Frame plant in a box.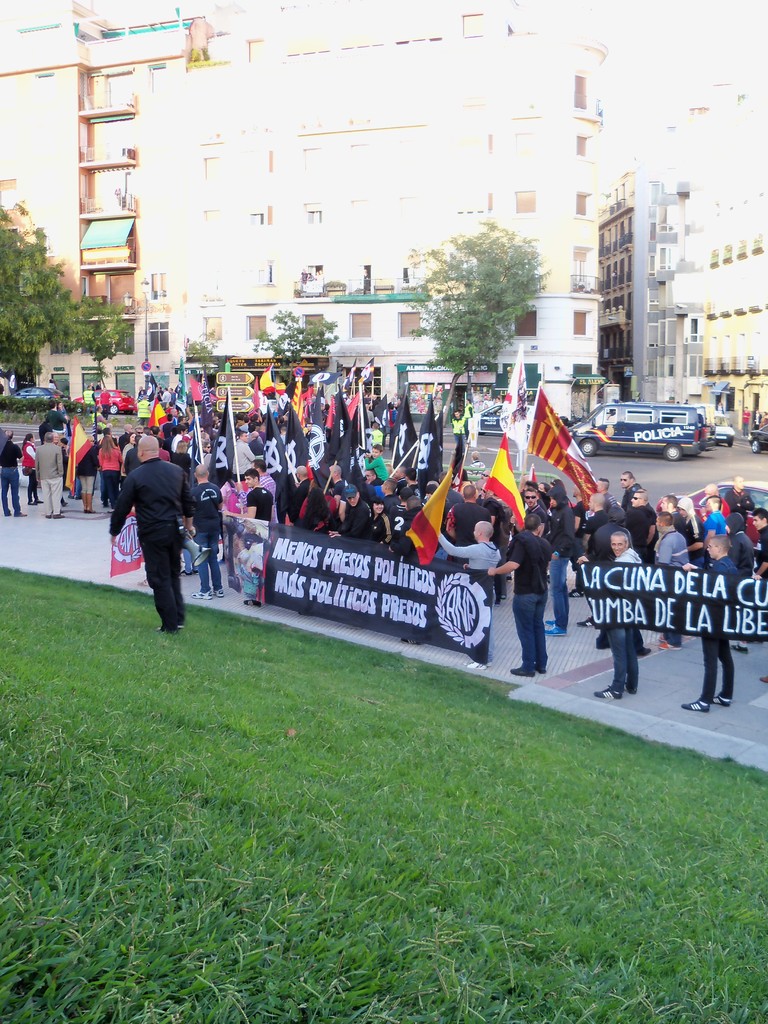
l=182, t=401, r=204, b=420.
